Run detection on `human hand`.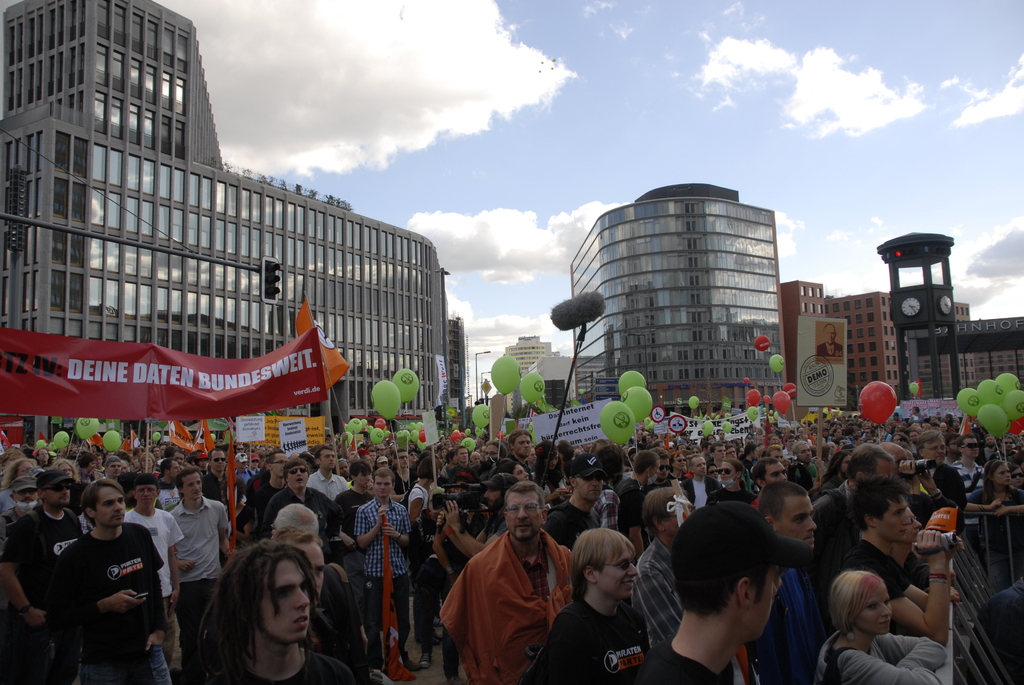
Result: box(376, 505, 388, 524).
